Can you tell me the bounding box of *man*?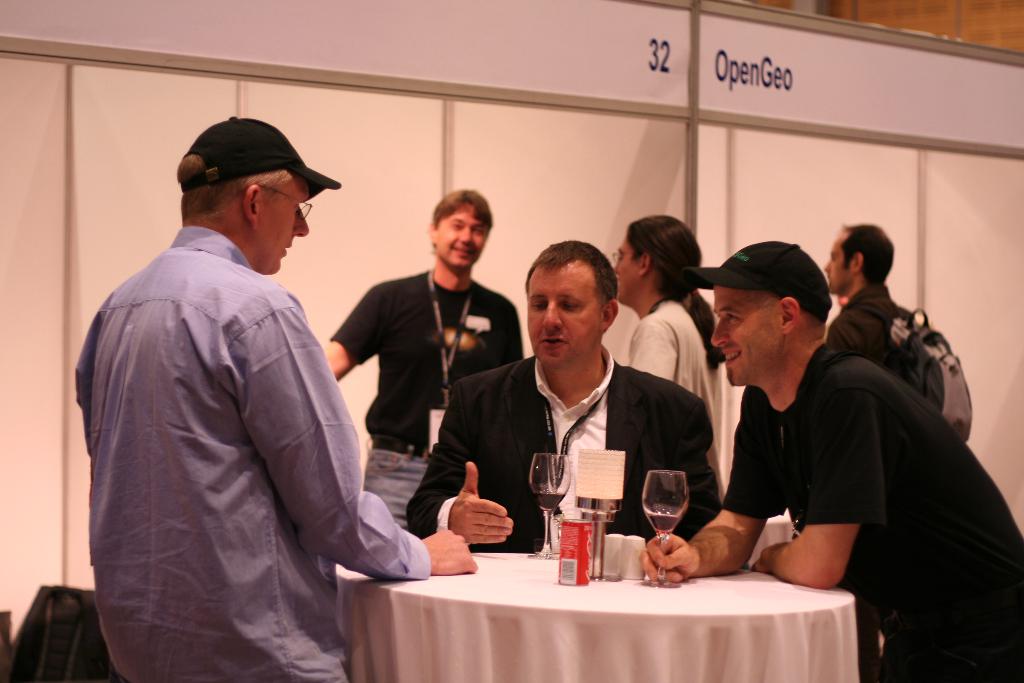
405:243:718:548.
